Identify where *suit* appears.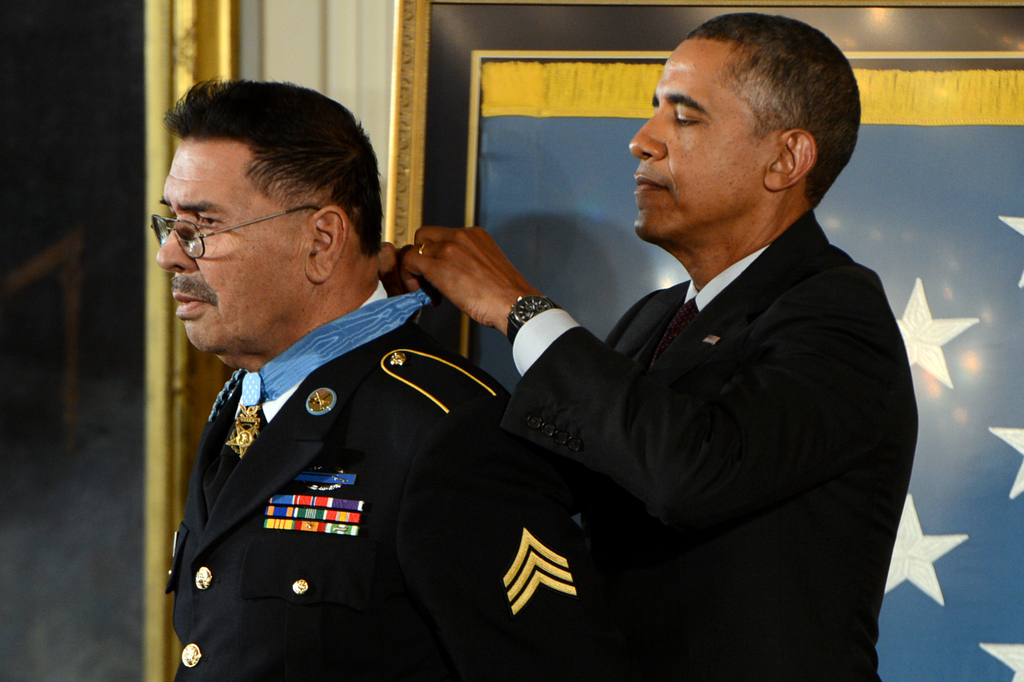
Appears at [157,256,606,681].
